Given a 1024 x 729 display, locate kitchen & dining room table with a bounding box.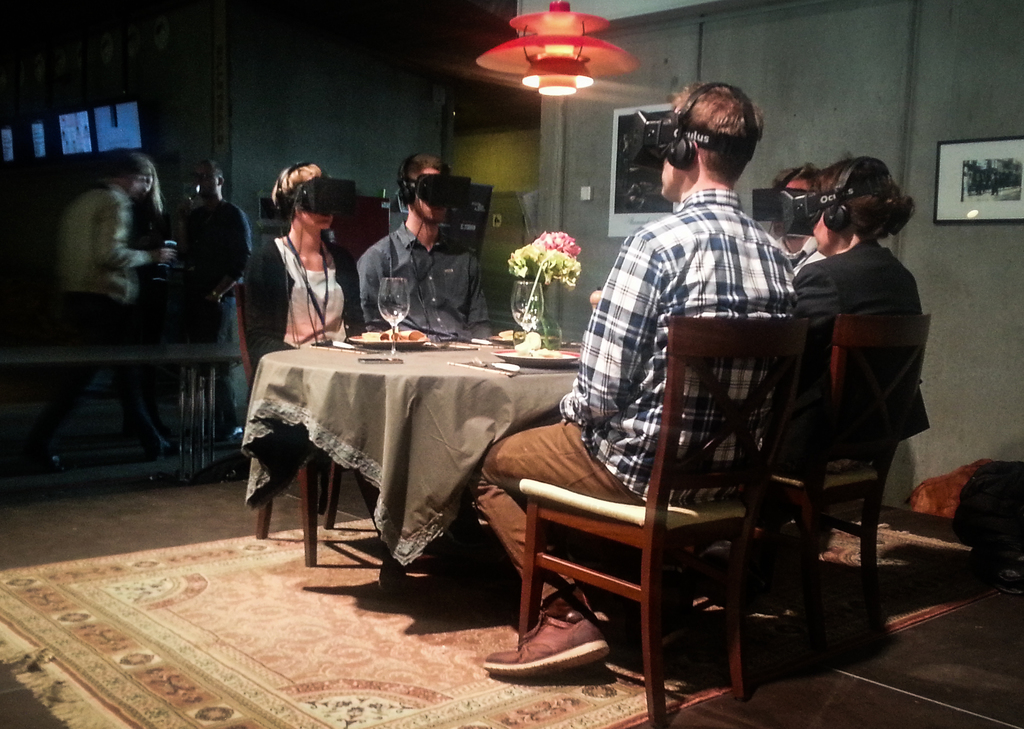
Located: <bbox>233, 266, 563, 607</bbox>.
